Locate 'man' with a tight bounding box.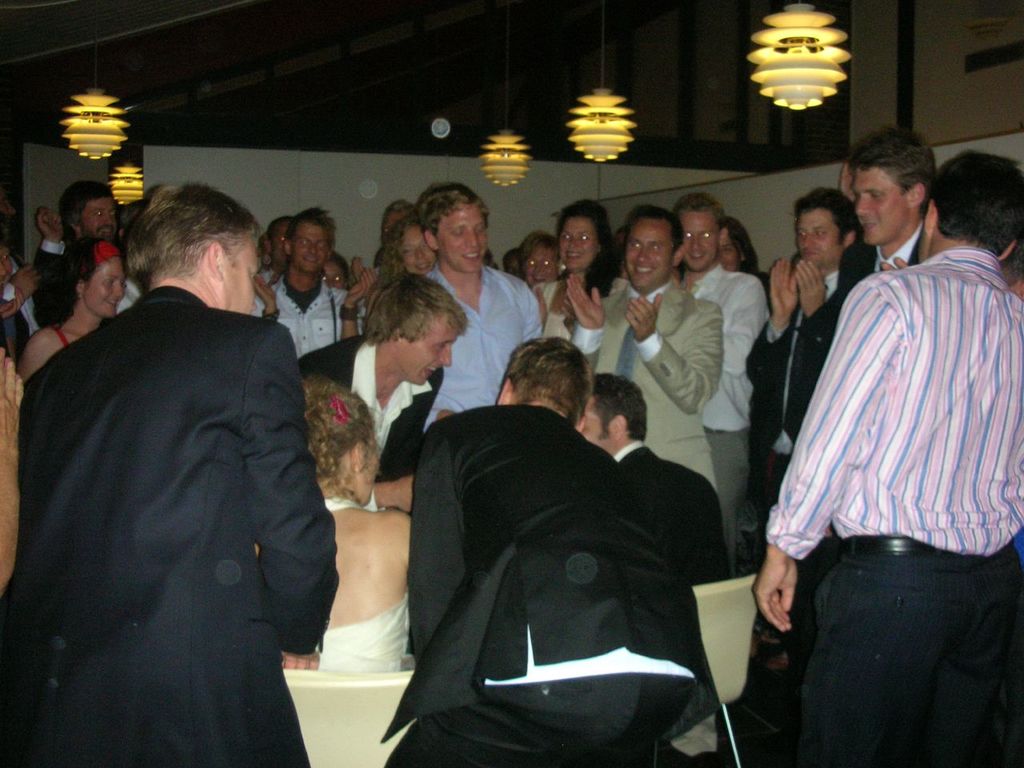
x1=670 y1=194 x2=772 y2=578.
